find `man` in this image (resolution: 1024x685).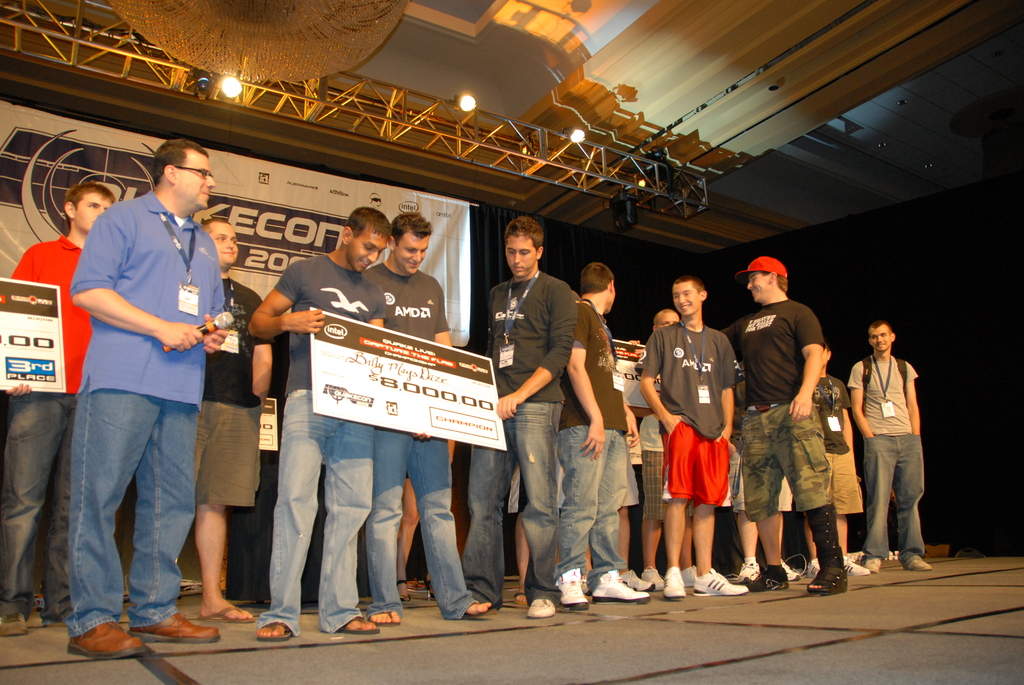
bbox=[247, 206, 432, 644].
